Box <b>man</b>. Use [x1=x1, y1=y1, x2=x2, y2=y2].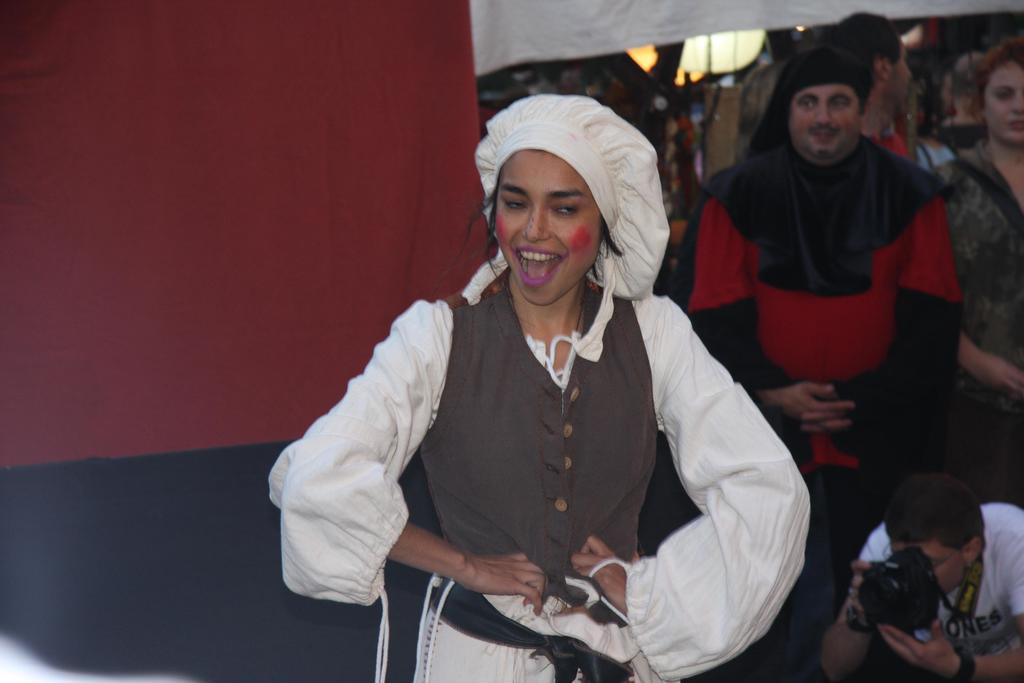
[x1=686, y1=42, x2=964, y2=539].
